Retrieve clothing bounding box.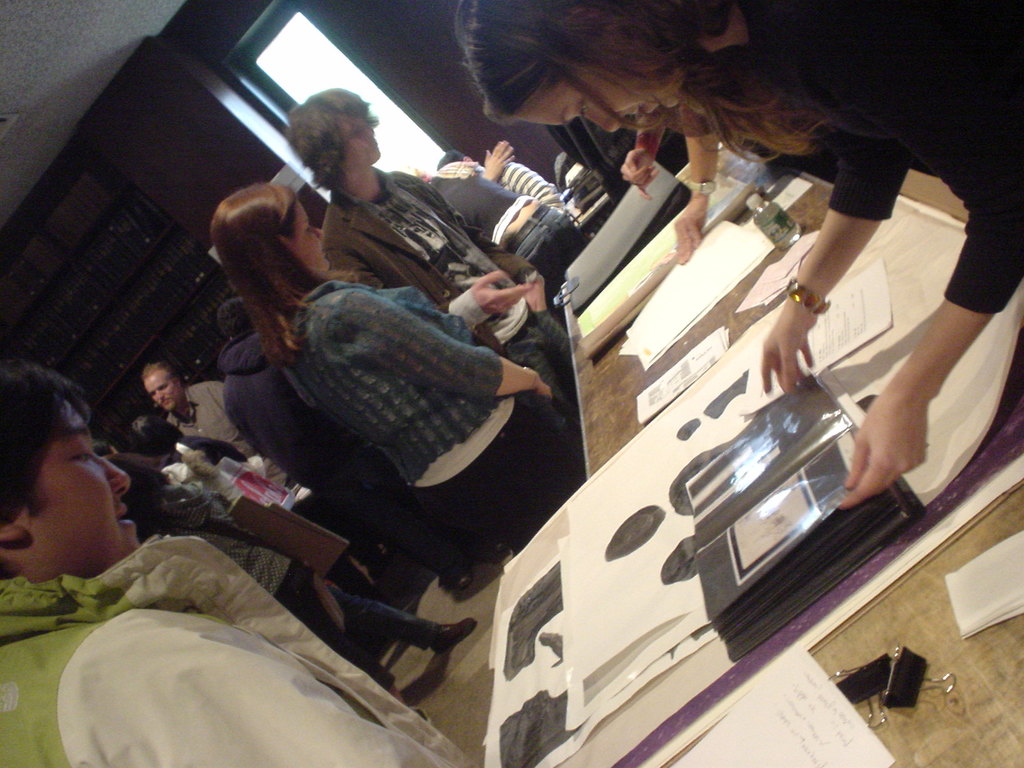
Bounding box: bbox=(505, 300, 572, 410).
